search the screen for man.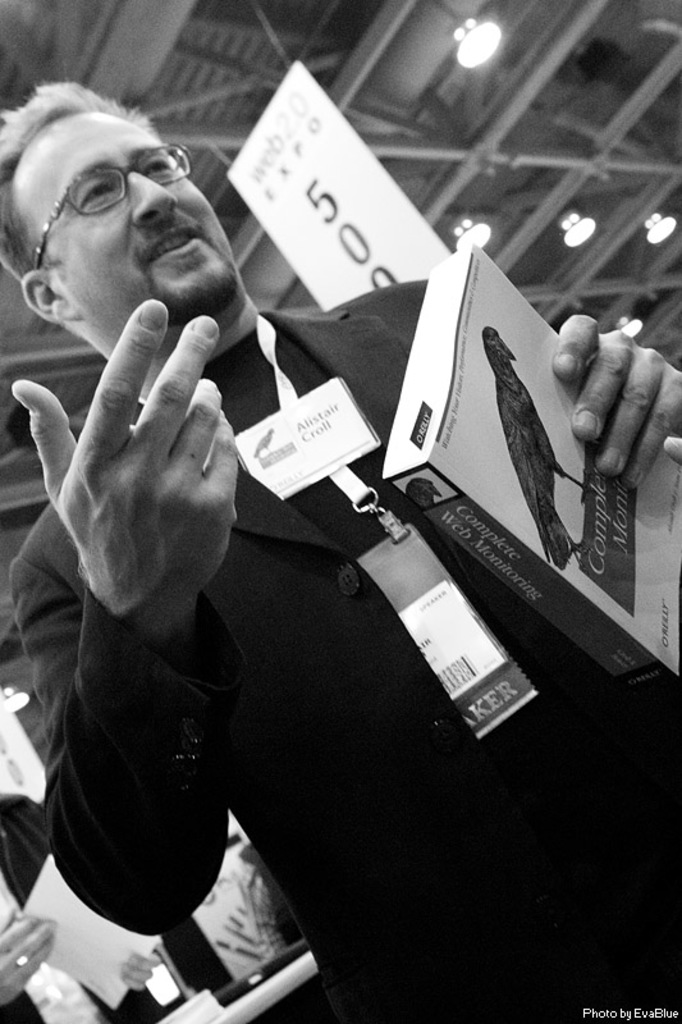
Found at 0 83 677 1021.
